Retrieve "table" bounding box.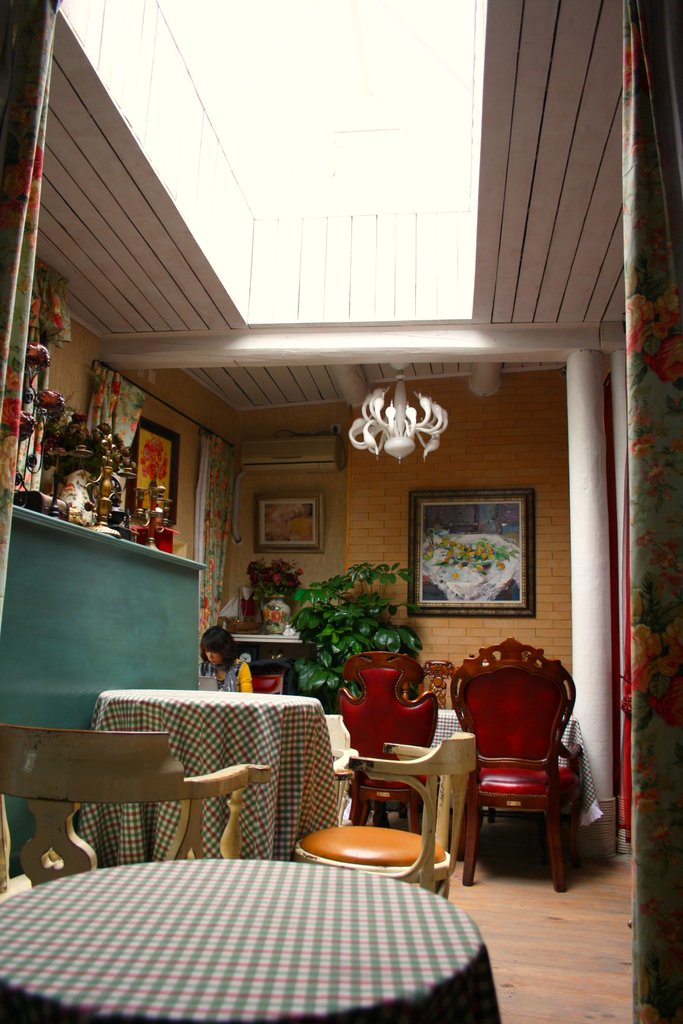
Bounding box: box=[5, 841, 543, 1023].
